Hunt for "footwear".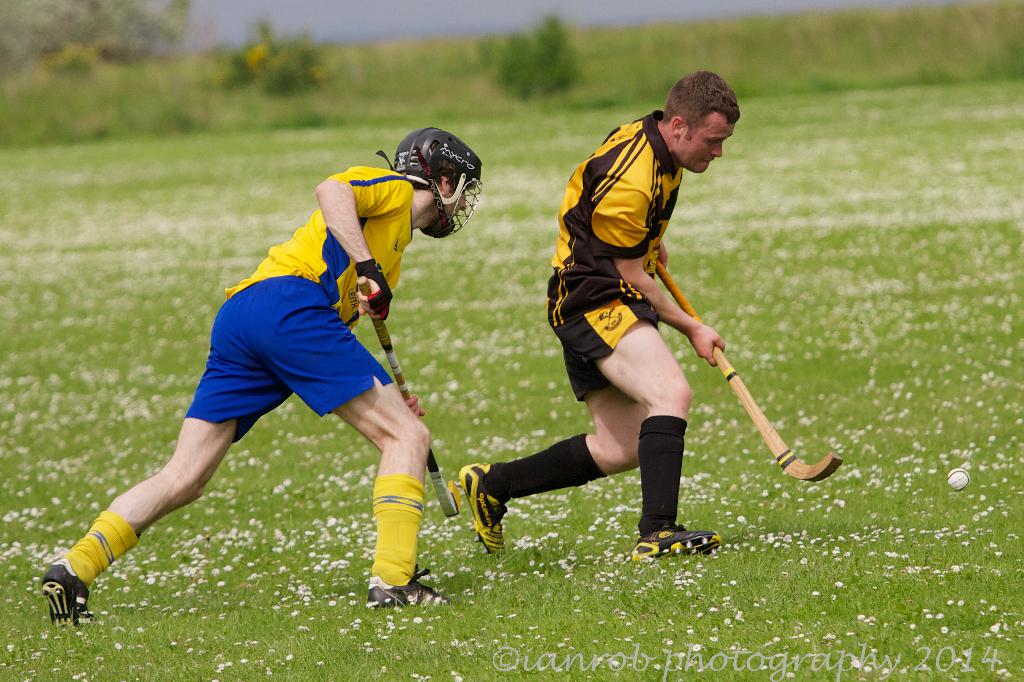
Hunted down at crop(454, 457, 509, 556).
